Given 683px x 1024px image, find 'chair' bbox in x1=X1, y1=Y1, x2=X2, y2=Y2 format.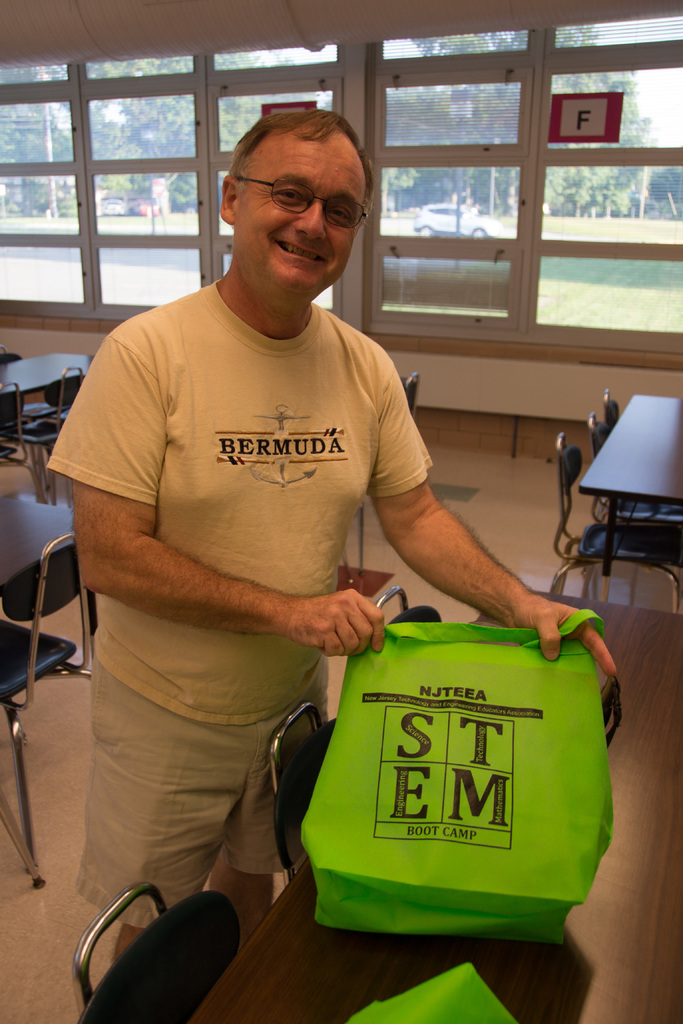
x1=374, y1=585, x2=444, y2=621.
